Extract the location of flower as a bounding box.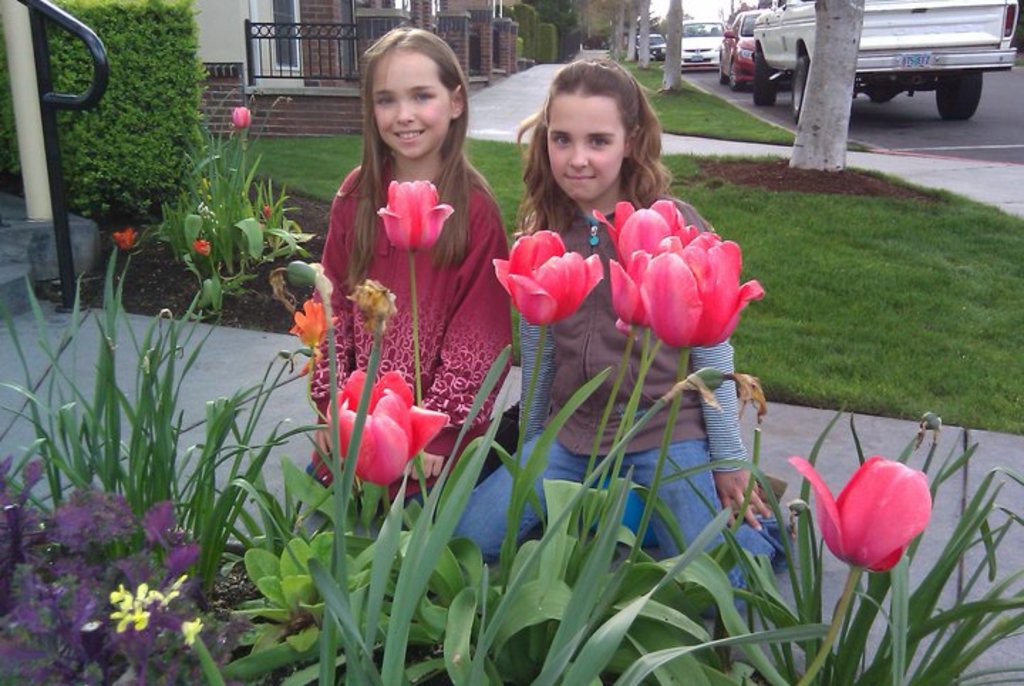
bbox=[112, 223, 135, 253].
